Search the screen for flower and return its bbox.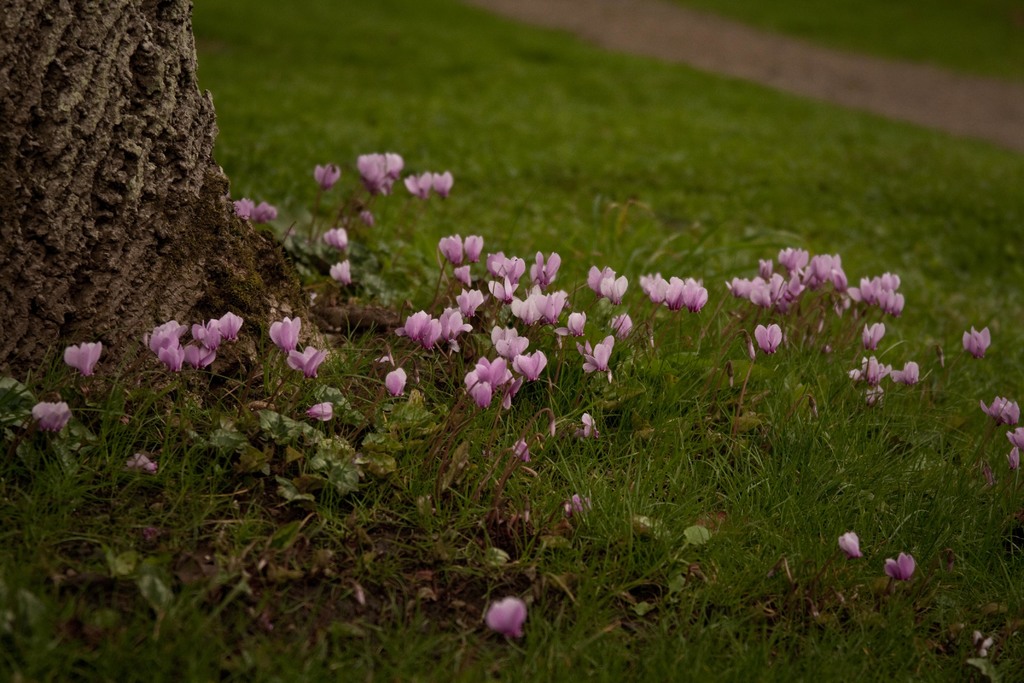
Found: box(484, 593, 529, 639).
